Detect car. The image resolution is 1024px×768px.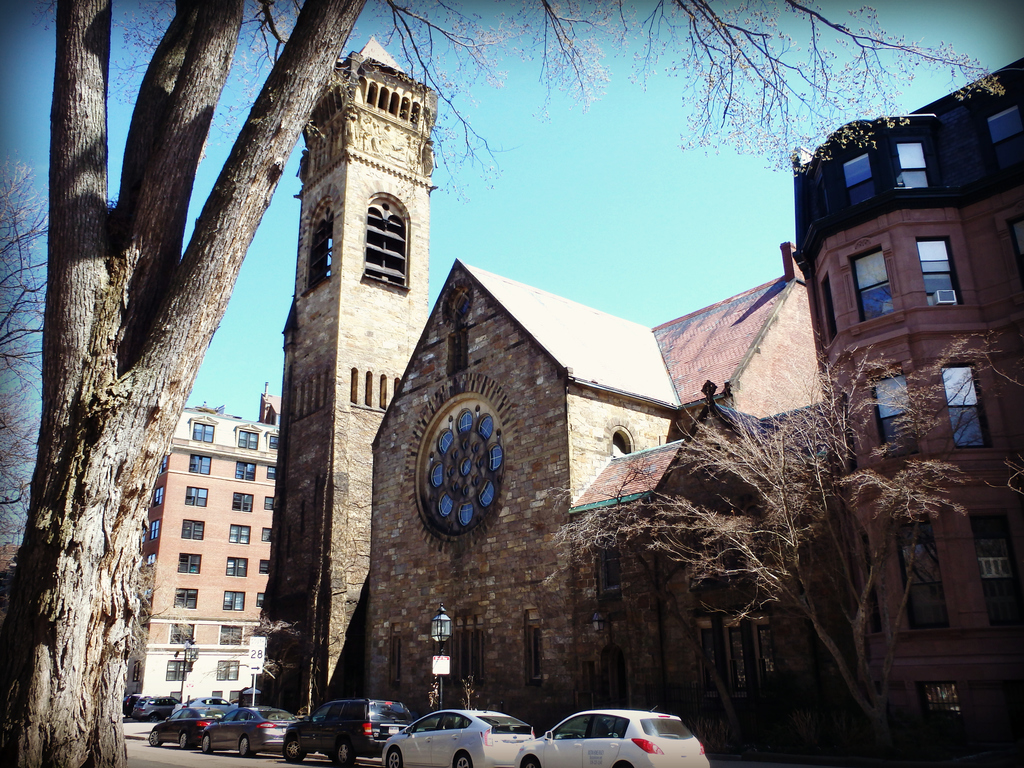
(x1=172, y1=694, x2=228, y2=712).
